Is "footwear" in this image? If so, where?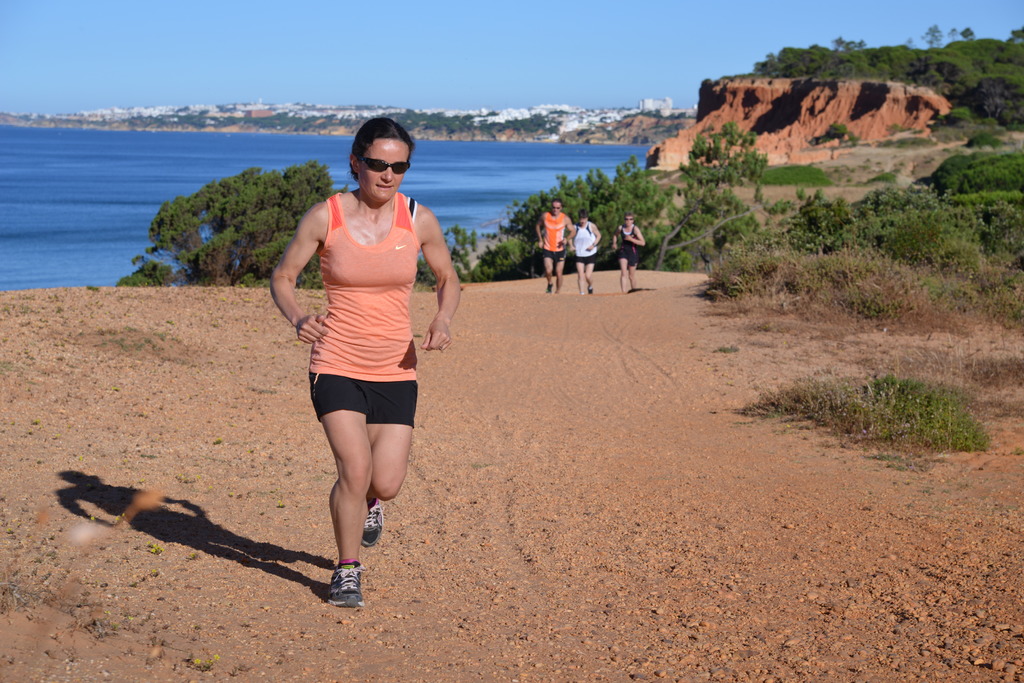
Yes, at locate(323, 562, 365, 613).
